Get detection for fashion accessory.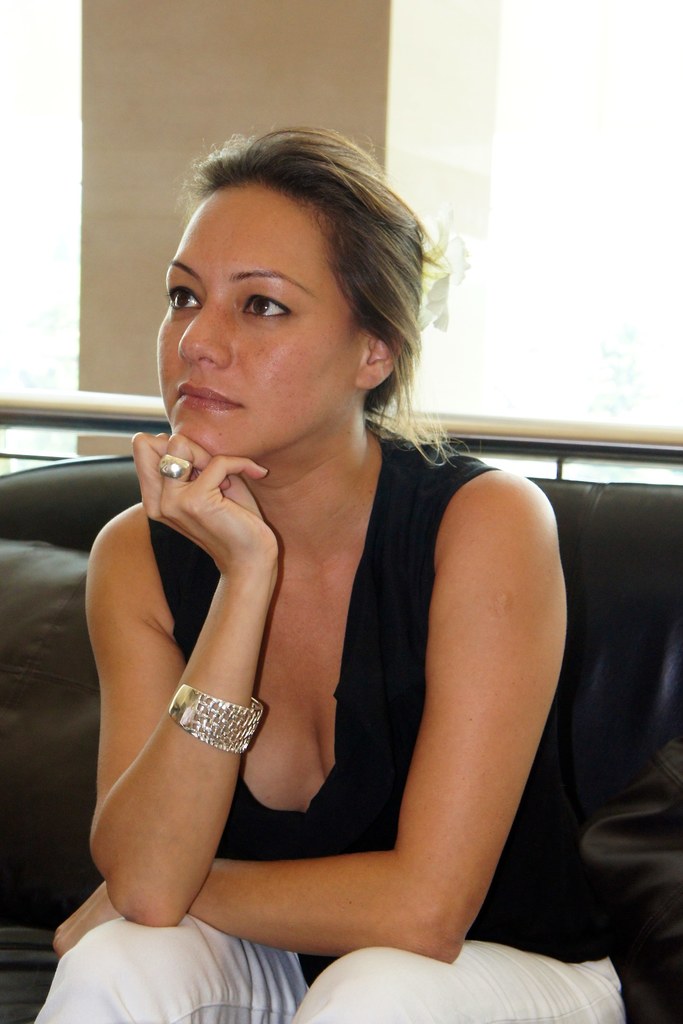
Detection: (169,693,274,755).
